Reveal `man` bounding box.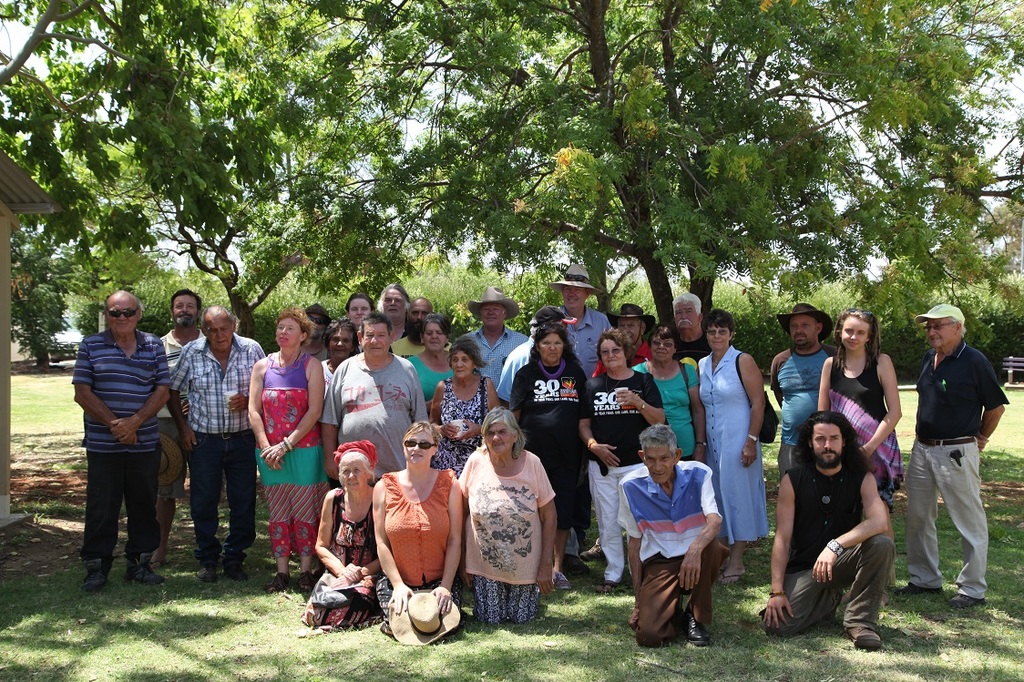
Revealed: box(770, 300, 839, 486).
